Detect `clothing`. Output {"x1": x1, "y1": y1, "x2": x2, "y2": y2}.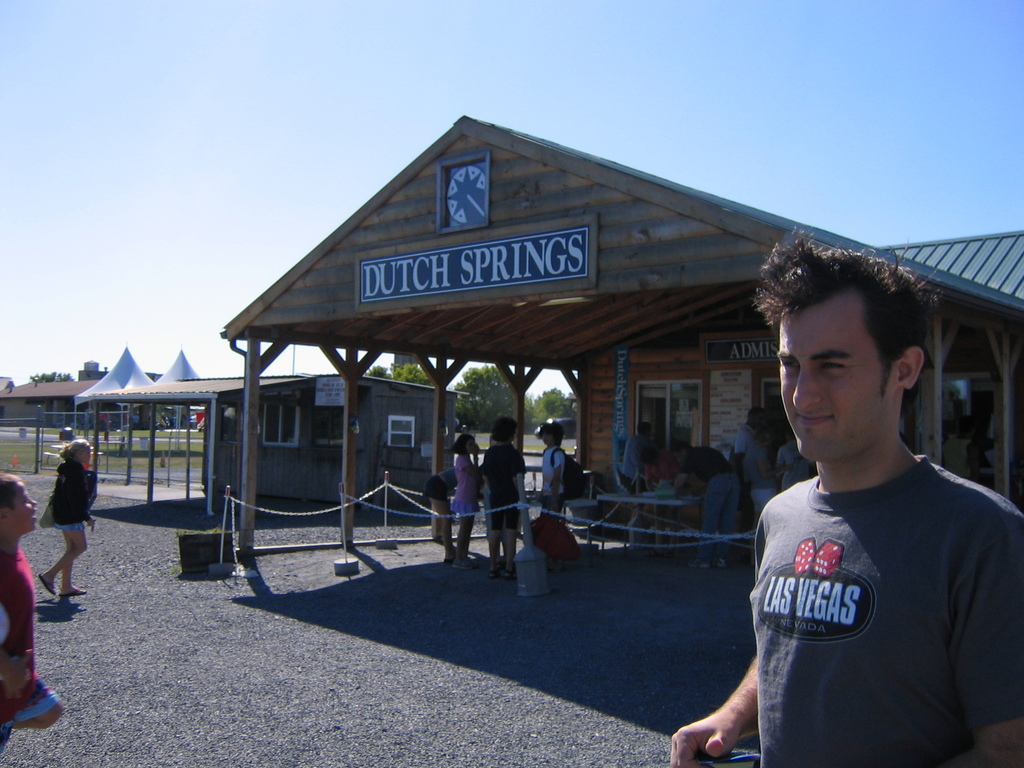
{"x1": 744, "y1": 452, "x2": 1021, "y2": 767}.
